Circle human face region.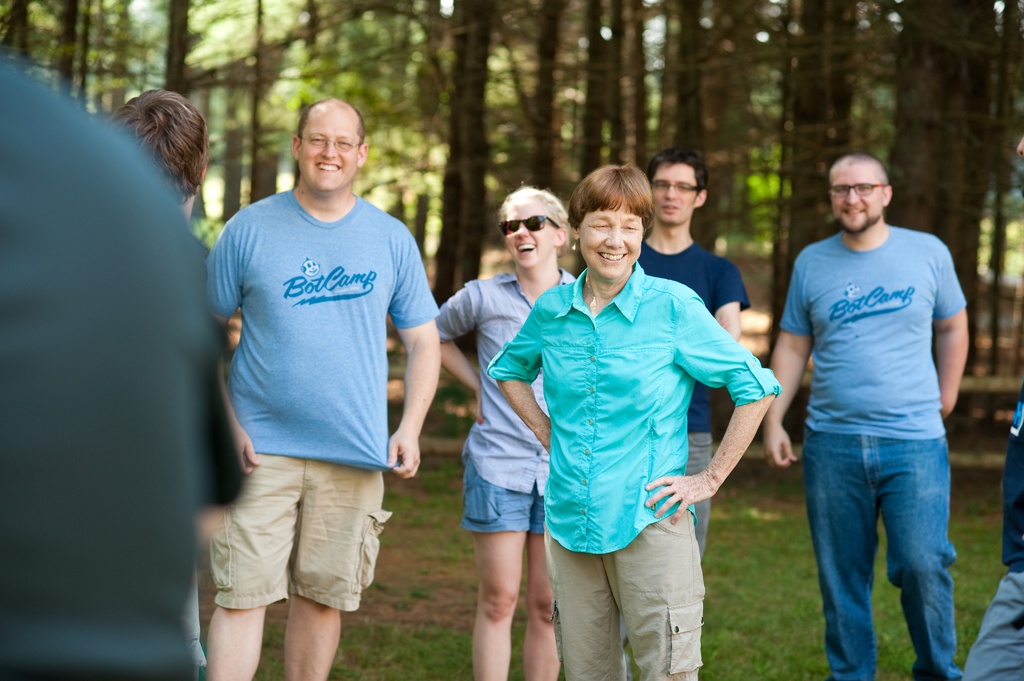
Region: box(652, 162, 696, 227).
